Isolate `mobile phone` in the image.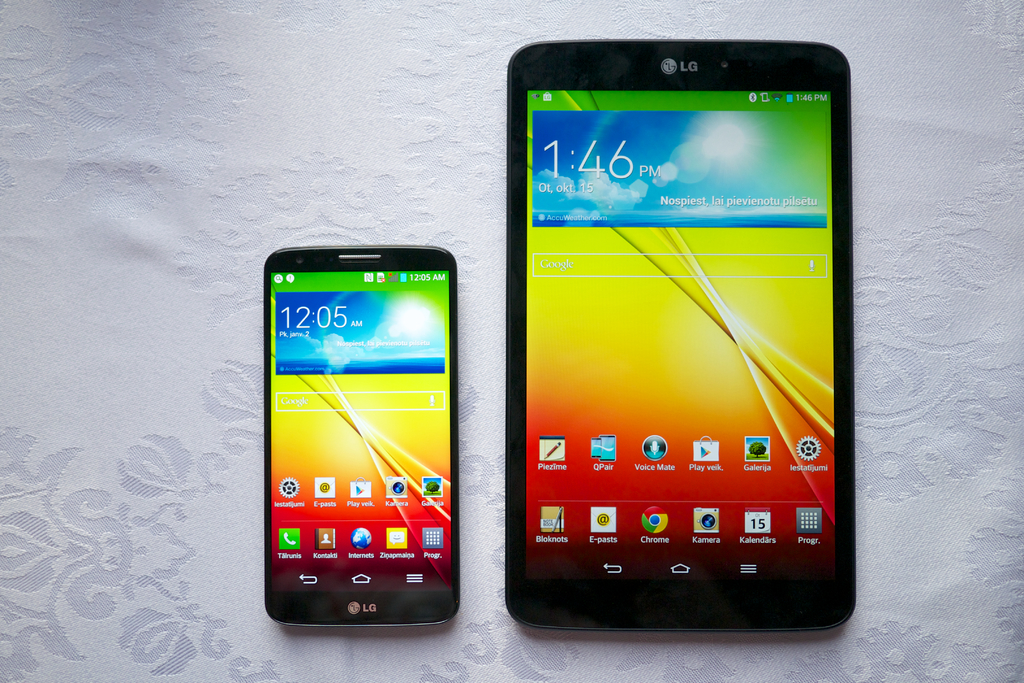
Isolated region: left=502, top=37, right=860, bottom=635.
